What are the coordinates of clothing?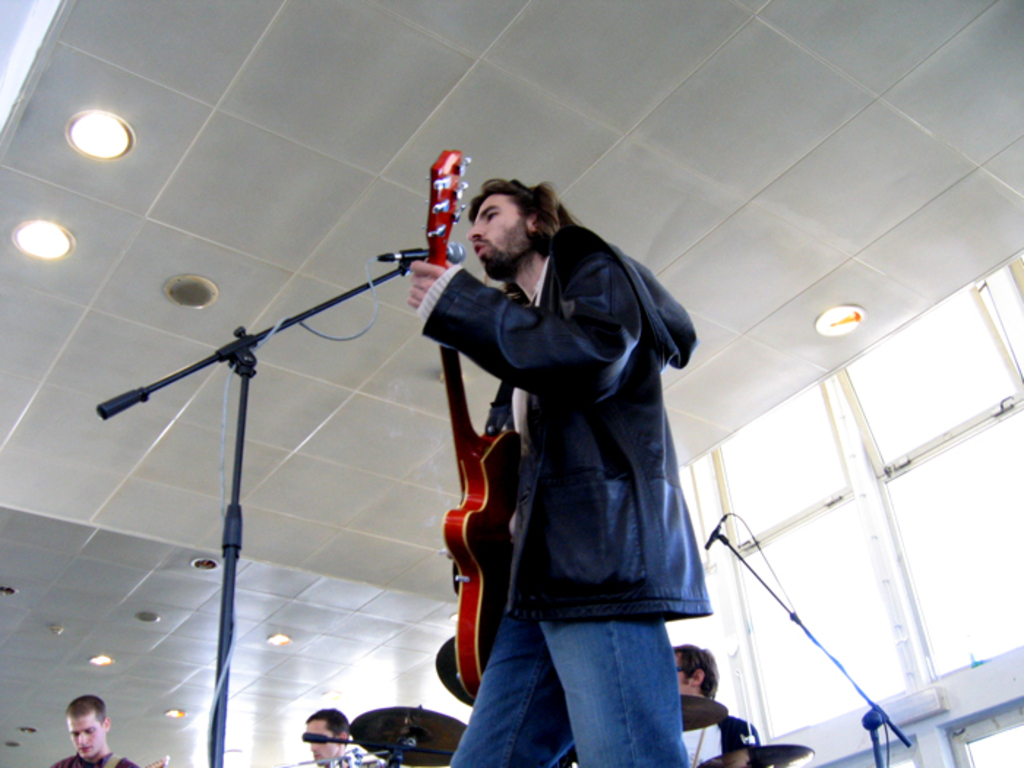
{"x1": 50, "y1": 753, "x2": 140, "y2": 767}.
